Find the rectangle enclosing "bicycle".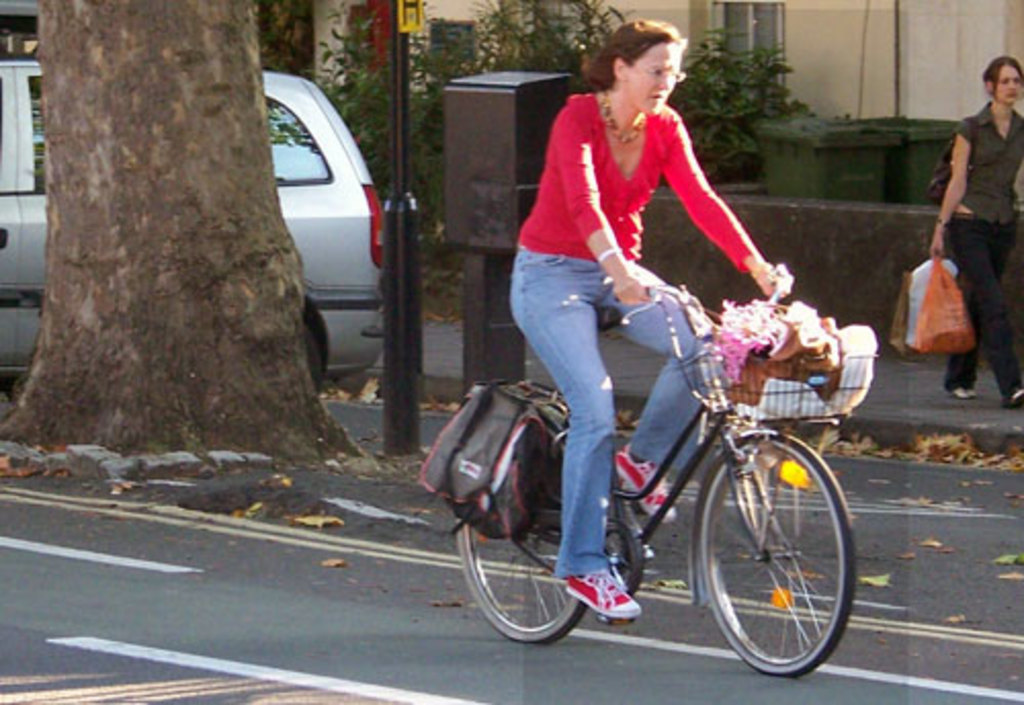
[left=446, top=242, right=868, bottom=699].
